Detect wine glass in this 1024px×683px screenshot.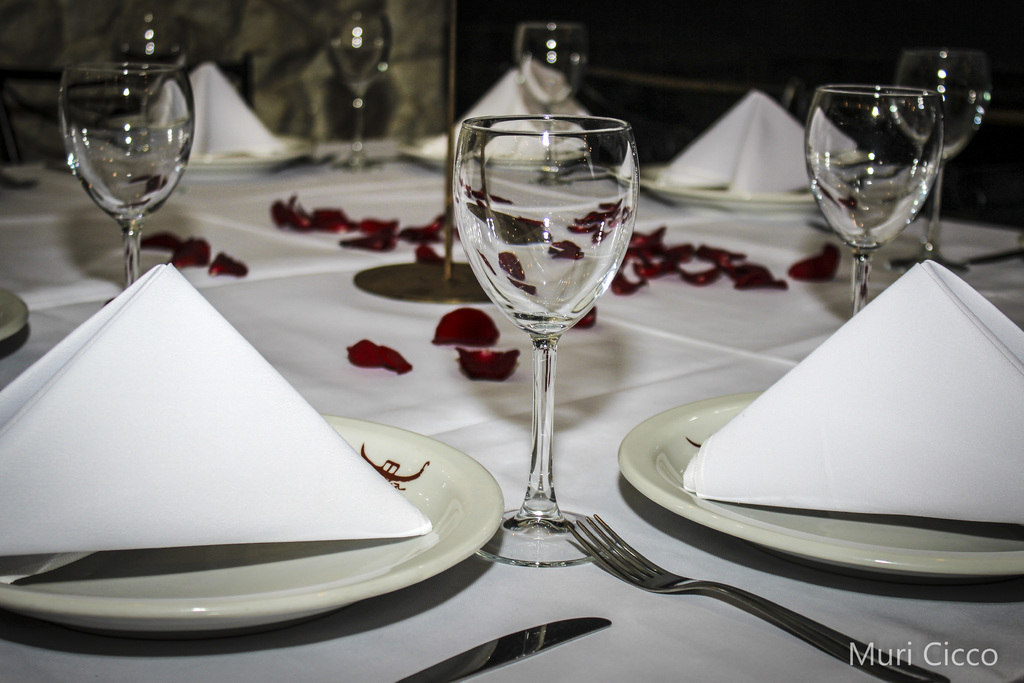
Detection: left=58, top=60, right=194, bottom=290.
